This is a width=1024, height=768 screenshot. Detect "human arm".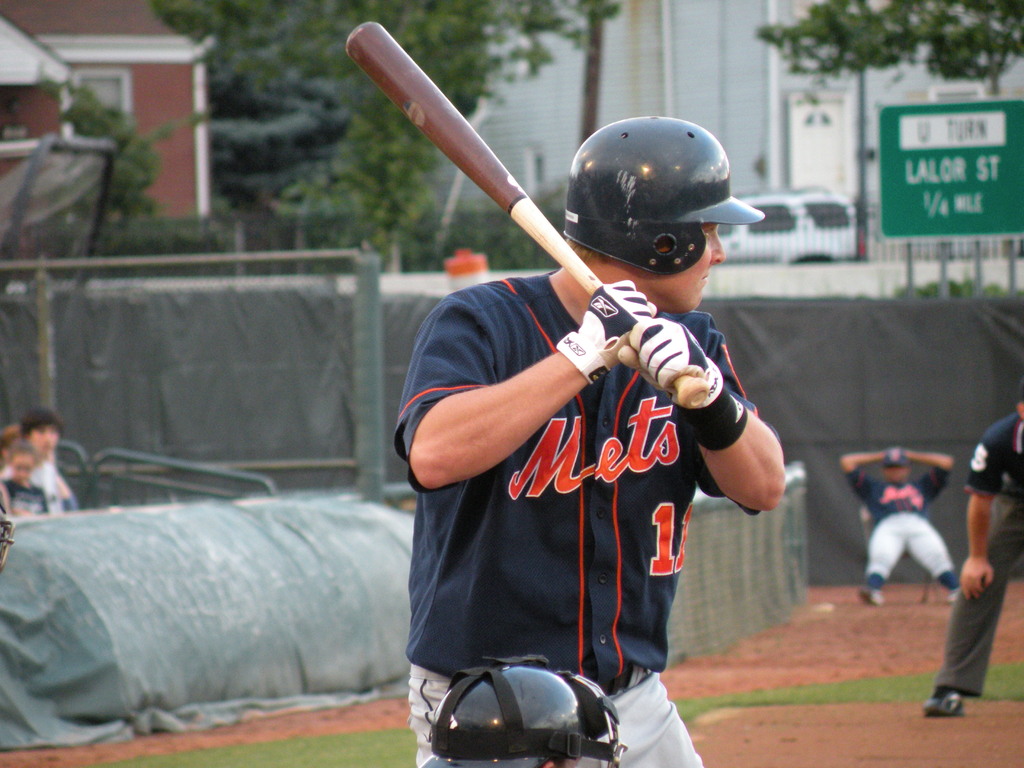
619:342:796:509.
